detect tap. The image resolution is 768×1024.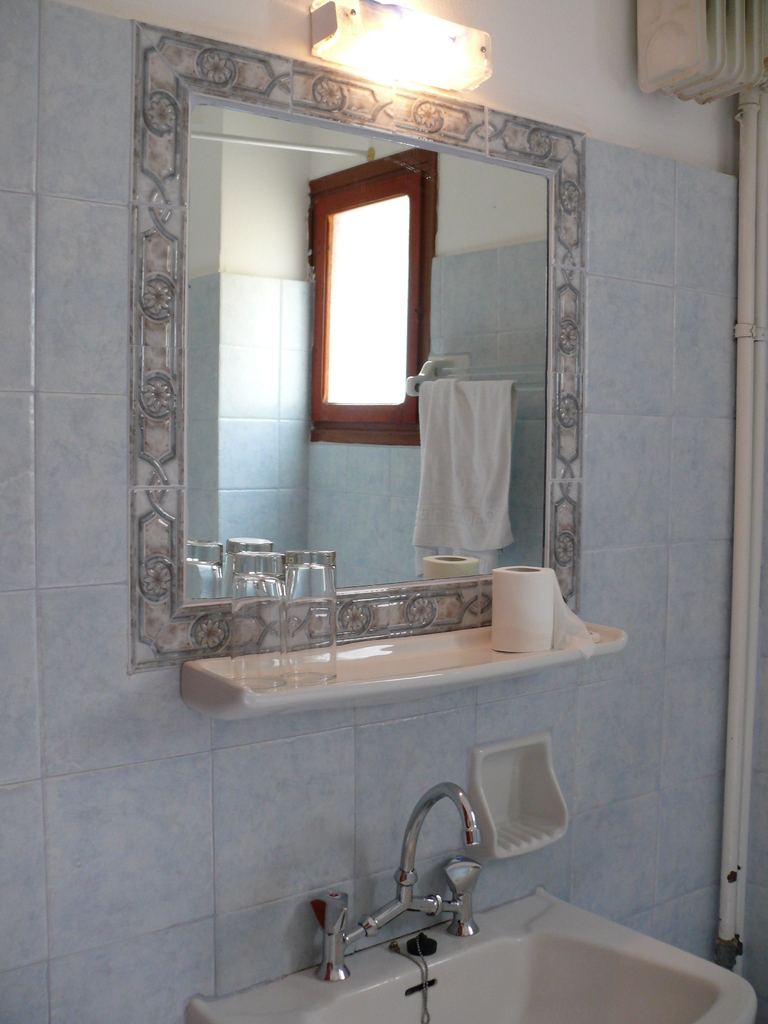
box(316, 781, 534, 994).
